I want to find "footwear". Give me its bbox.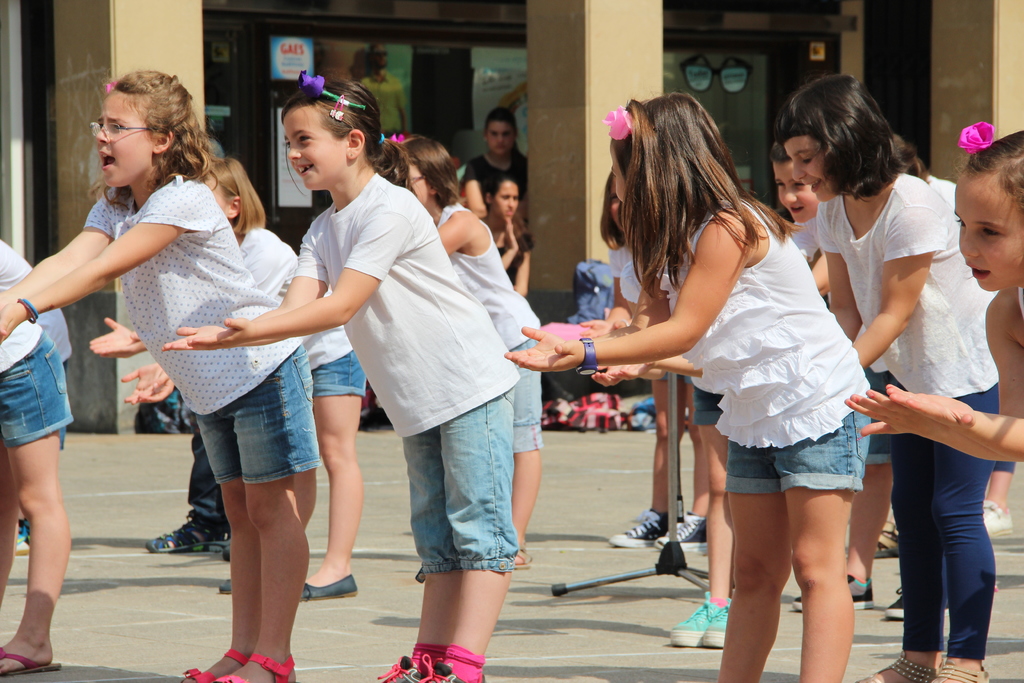
<region>650, 509, 708, 559</region>.
